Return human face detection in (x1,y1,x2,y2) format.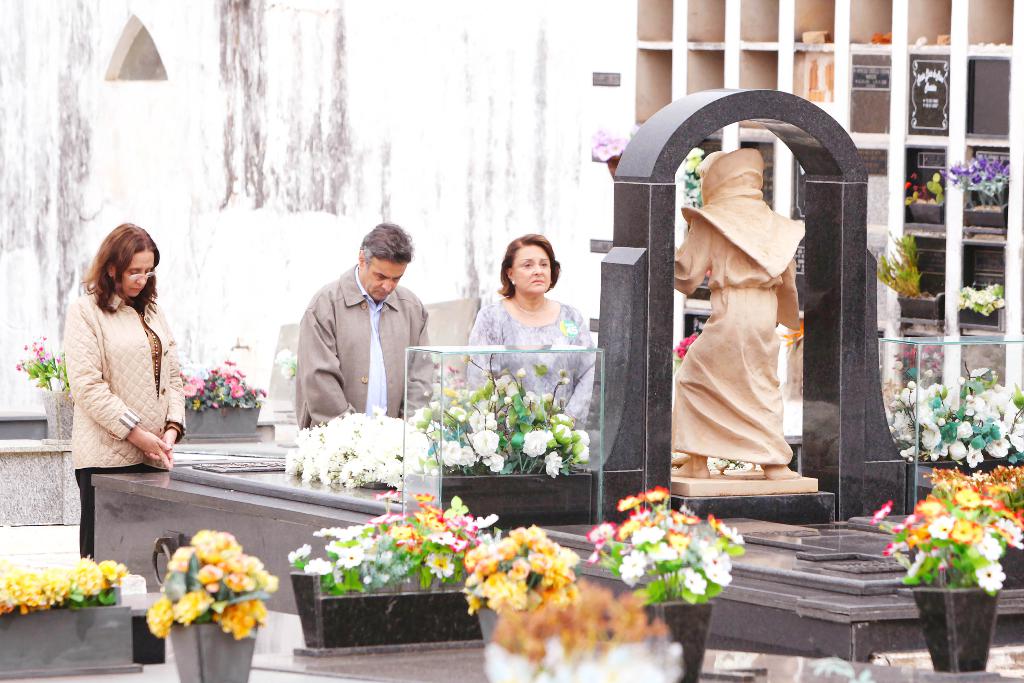
(110,249,152,306).
